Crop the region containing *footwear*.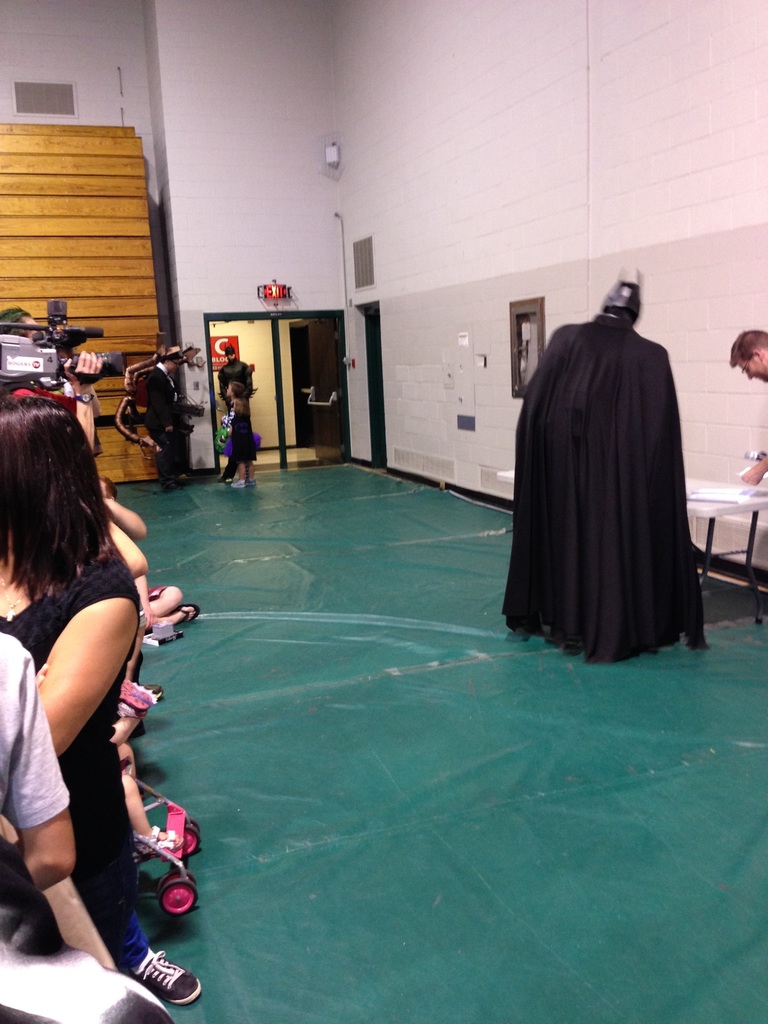
Crop region: l=132, t=824, r=184, b=869.
